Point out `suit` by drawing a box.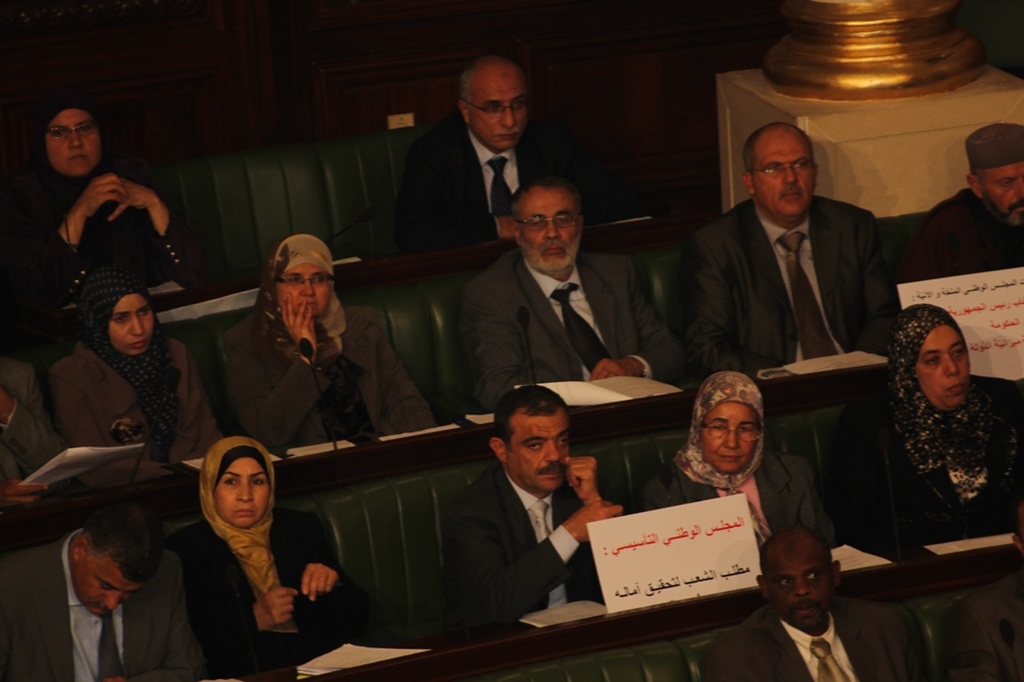
[672,130,938,405].
